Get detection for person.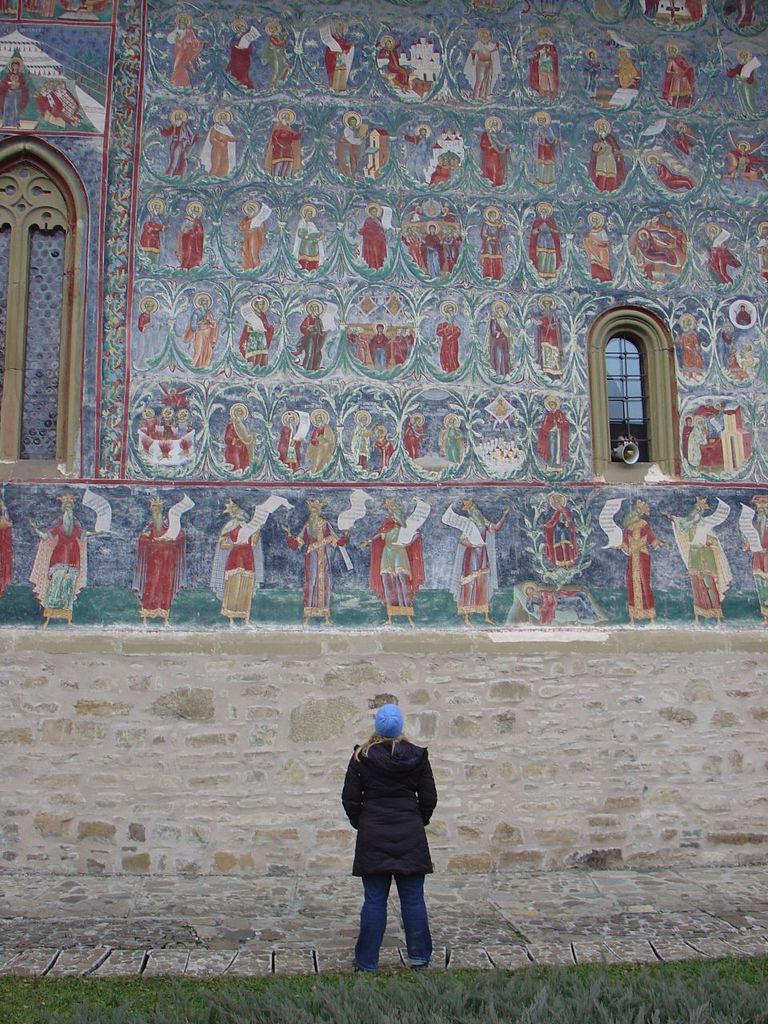
Detection: (335,110,364,175).
